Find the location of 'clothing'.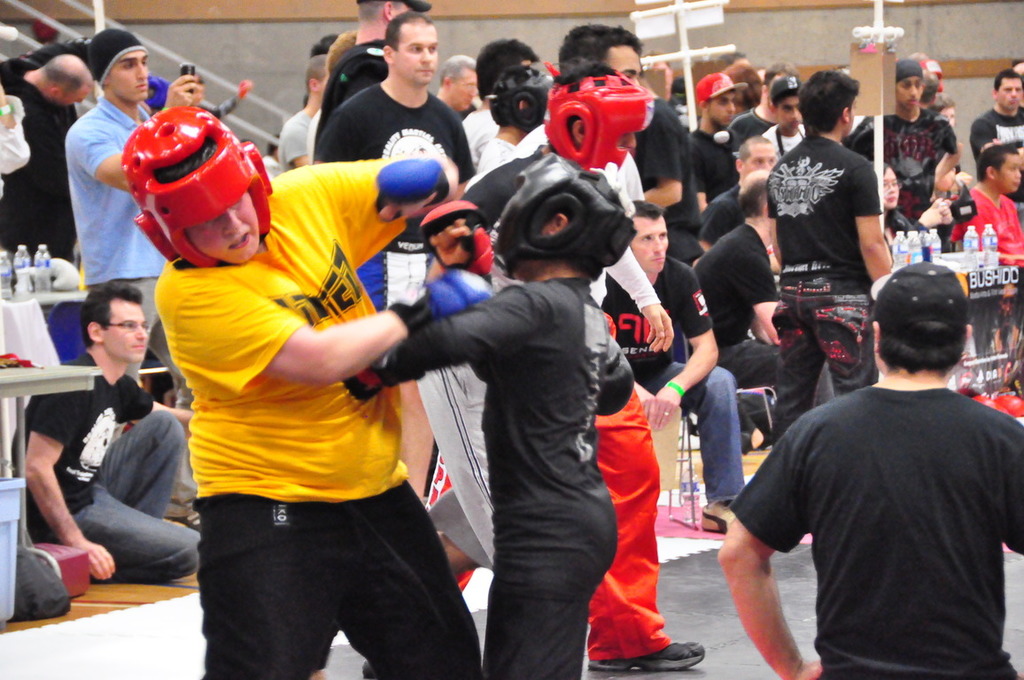
Location: 266/24/1022/458.
